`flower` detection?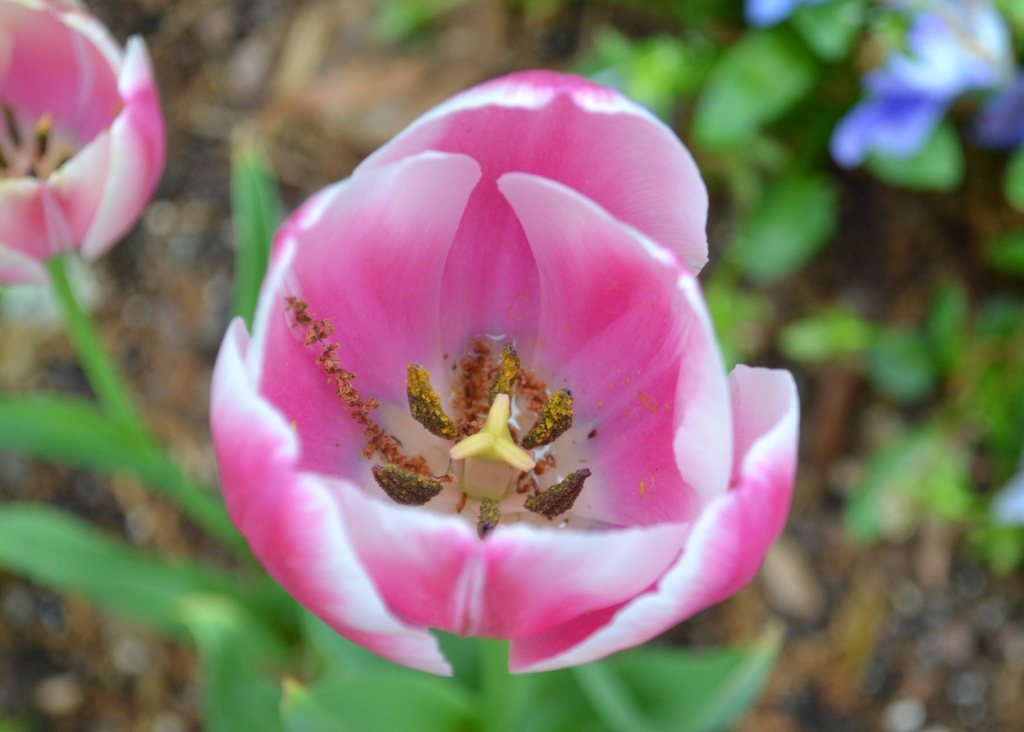
left=0, top=0, right=172, bottom=267
